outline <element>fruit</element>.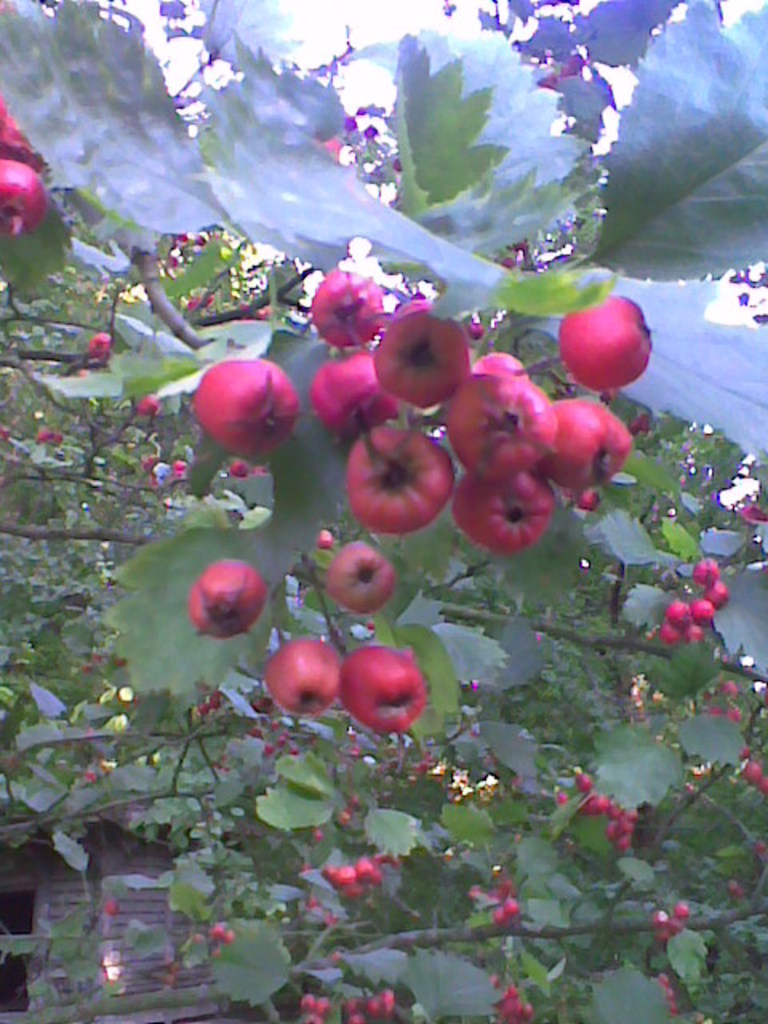
Outline: (left=2, top=101, right=54, bottom=187).
